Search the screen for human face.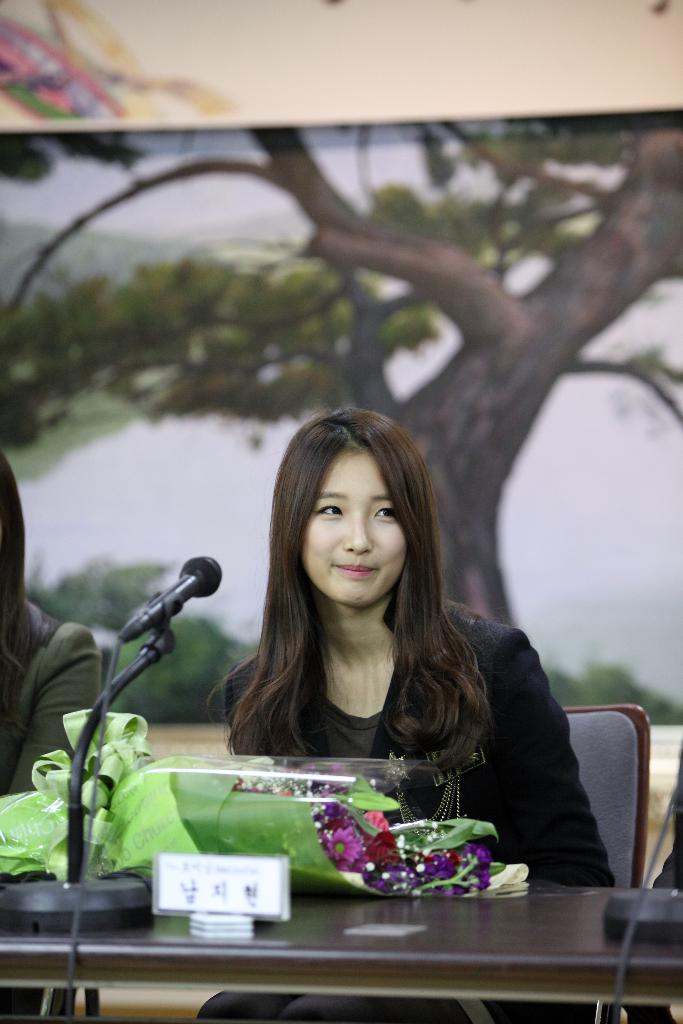
Found at pyautogui.locateOnScreen(297, 449, 405, 607).
